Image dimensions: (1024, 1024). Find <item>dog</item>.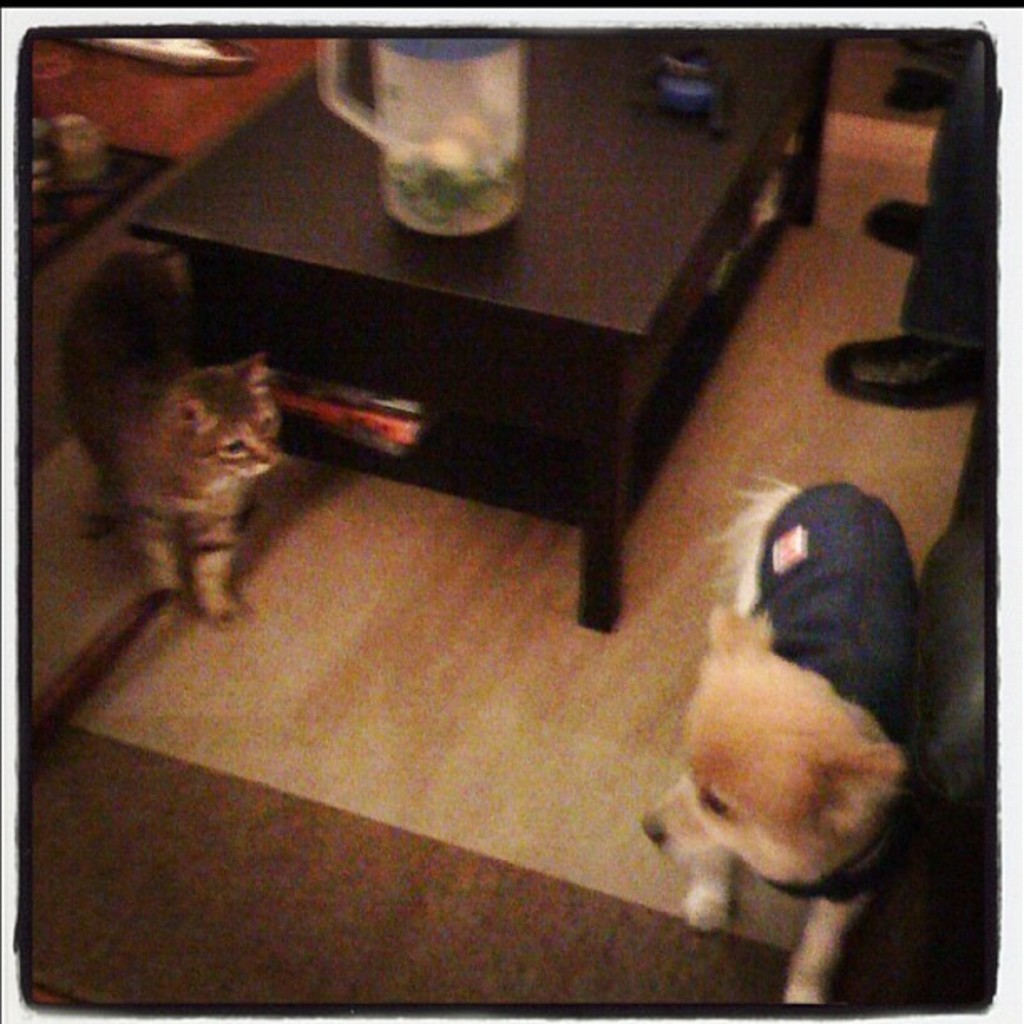
Rect(634, 467, 915, 1001).
